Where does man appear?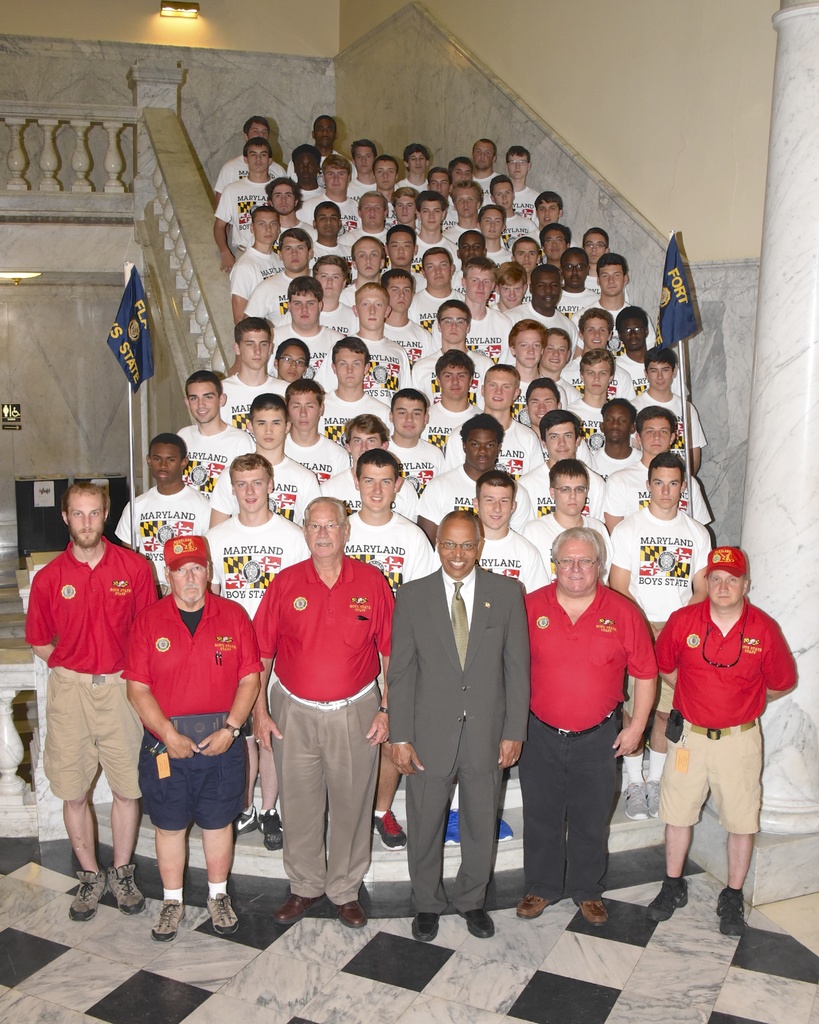
Appears at bbox=[385, 300, 491, 412].
